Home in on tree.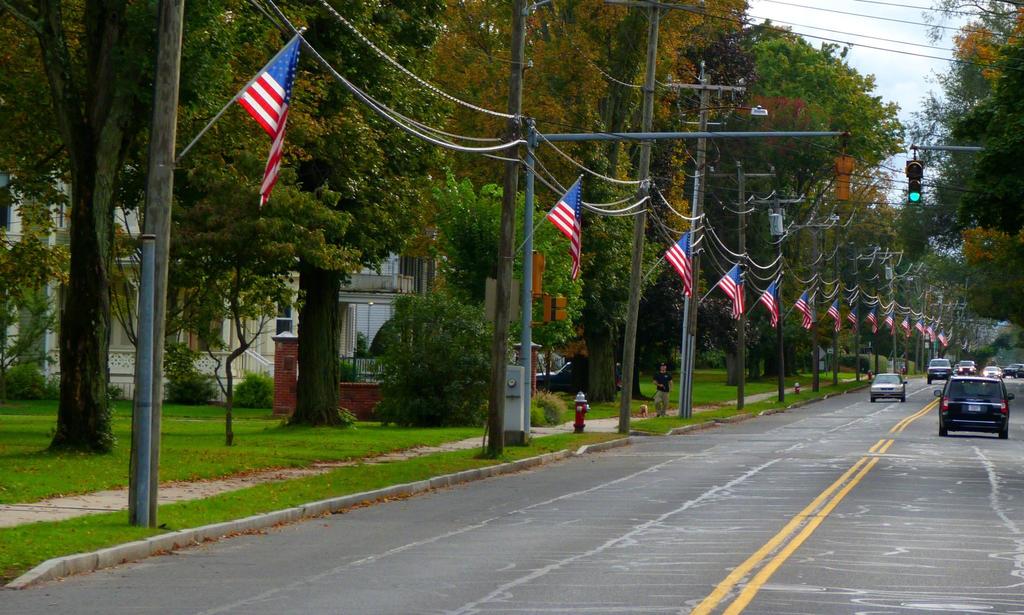
Homed in at <region>908, 0, 1023, 331</region>.
